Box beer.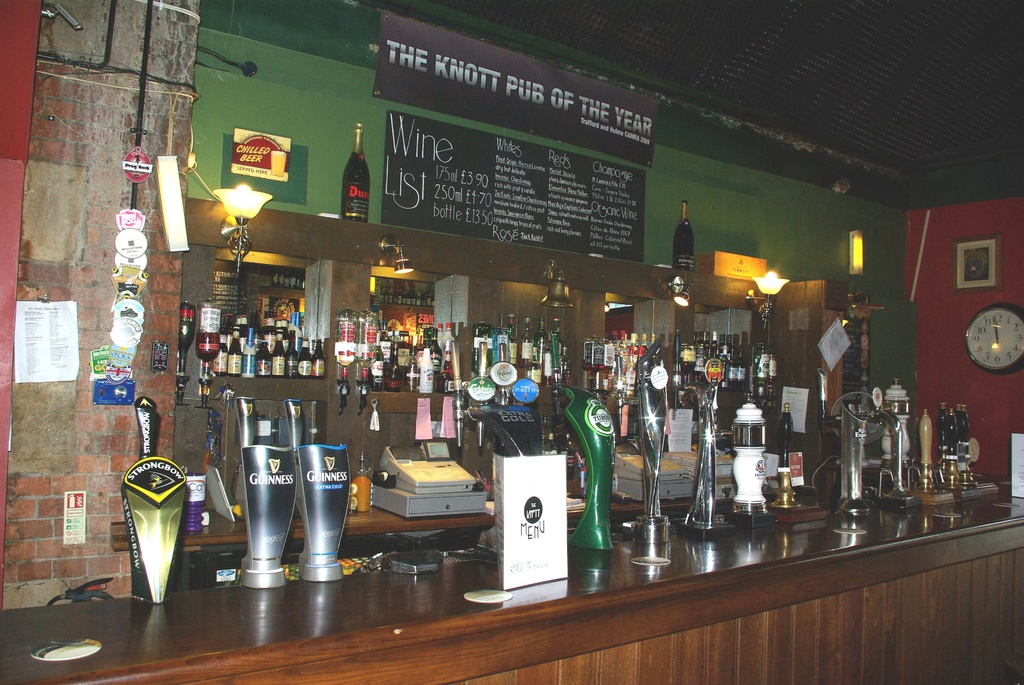
box(179, 301, 194, 384).
